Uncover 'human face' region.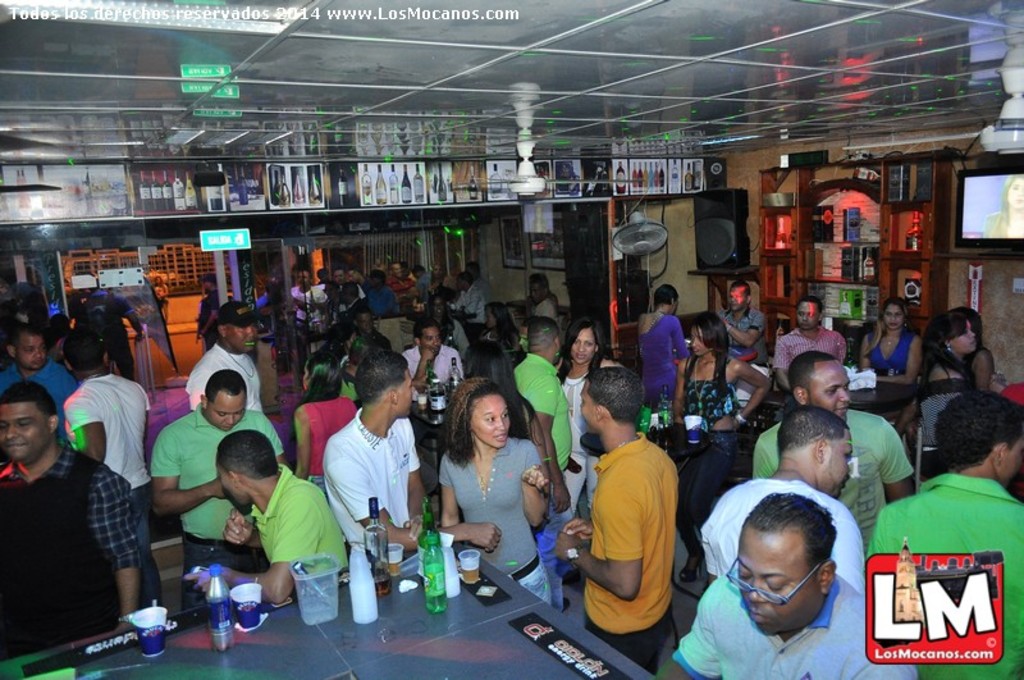
Uncovered: bbox=[417, 321, 447, 351].
